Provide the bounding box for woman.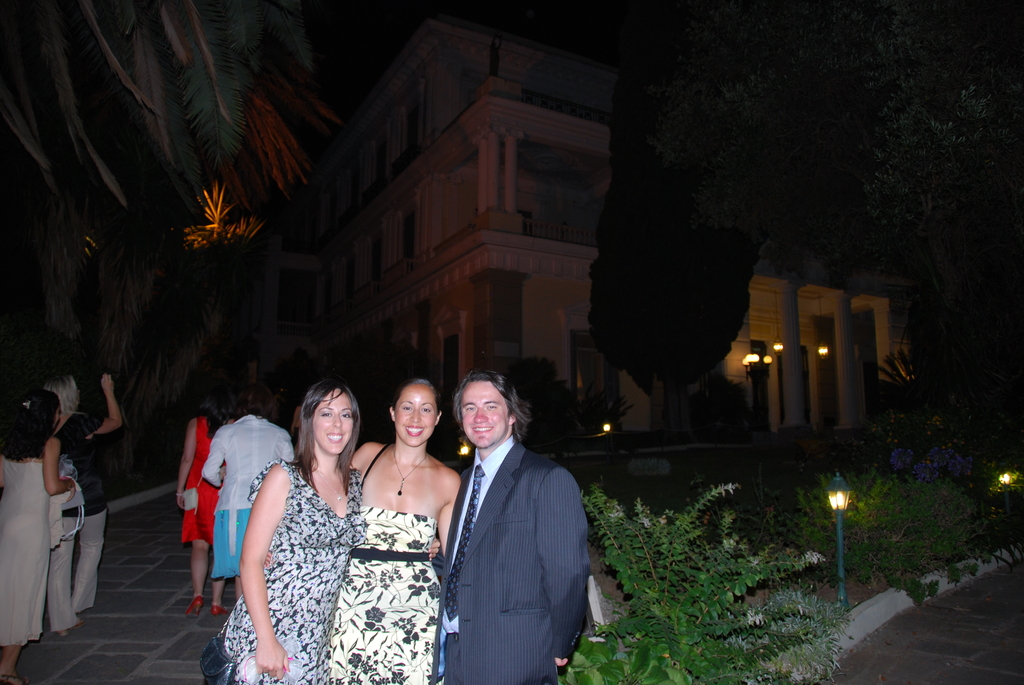
(170, 393, 246, 621).
